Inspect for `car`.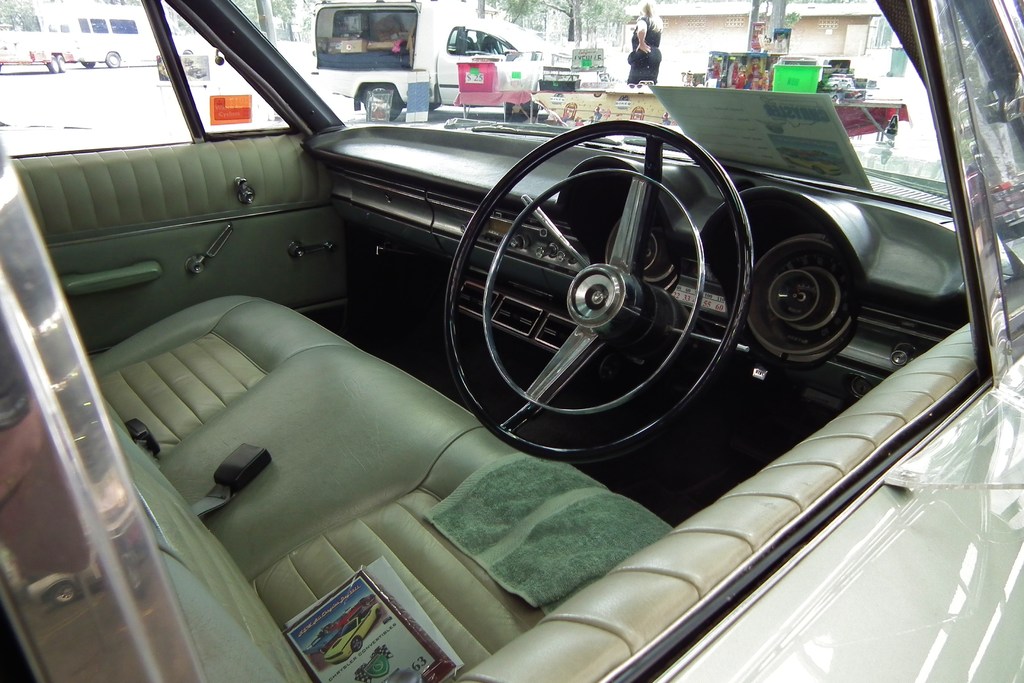
Inspection: 0,0,1023,682.
